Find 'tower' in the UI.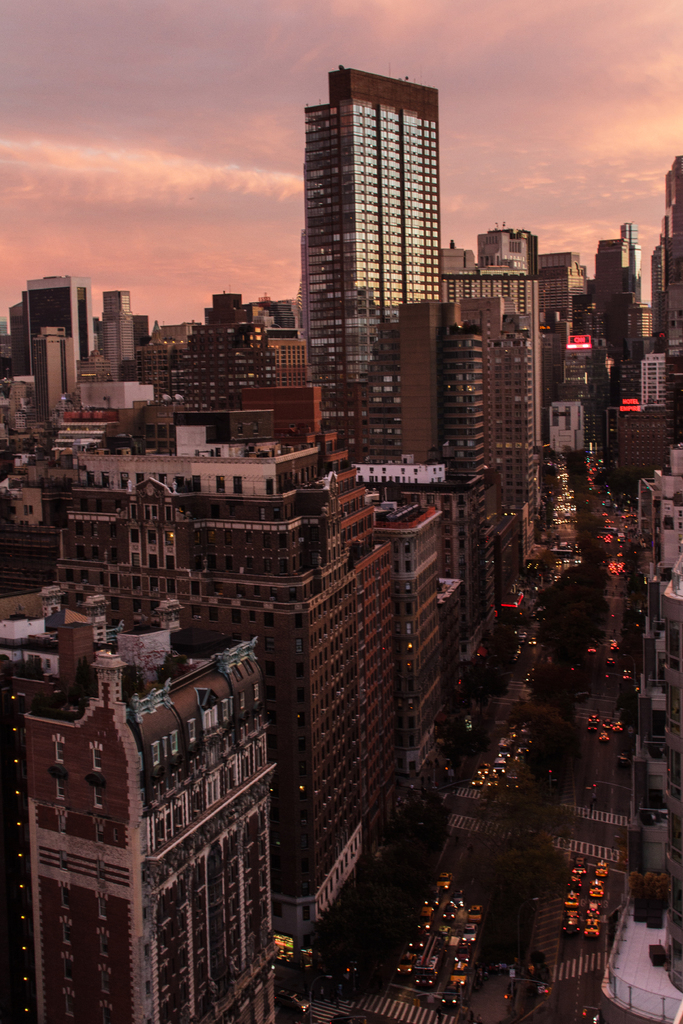
UI element at BBox(432, 300, 532, 610).
